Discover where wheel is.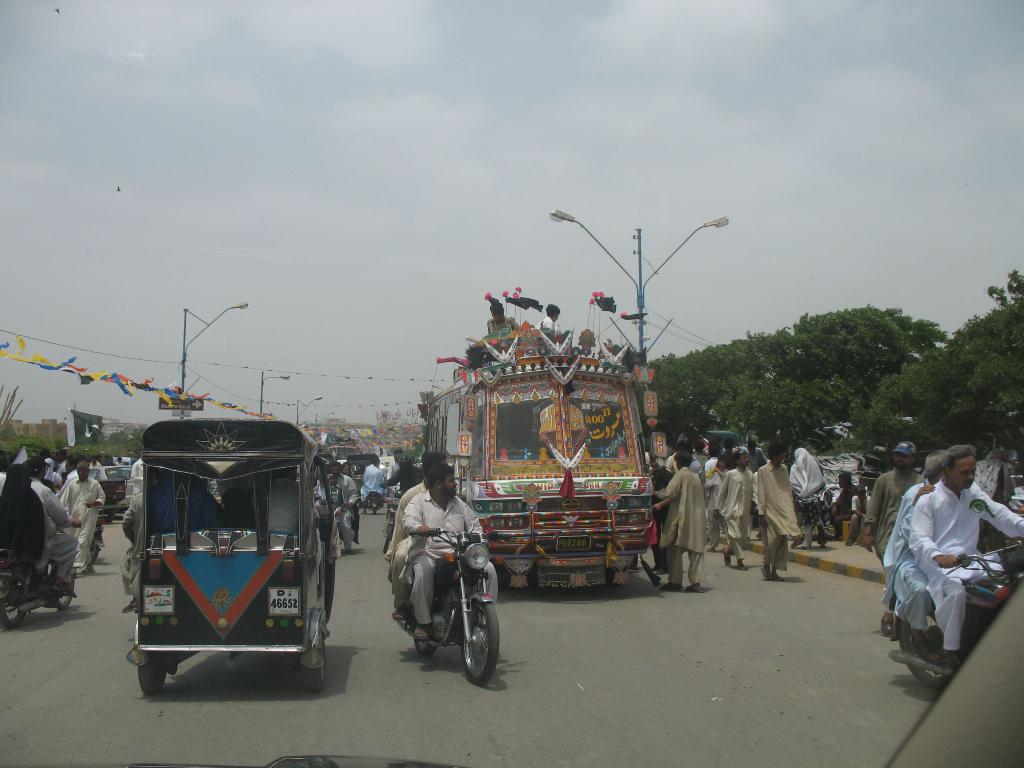
Discovered at [898, 616, 948, 687].
